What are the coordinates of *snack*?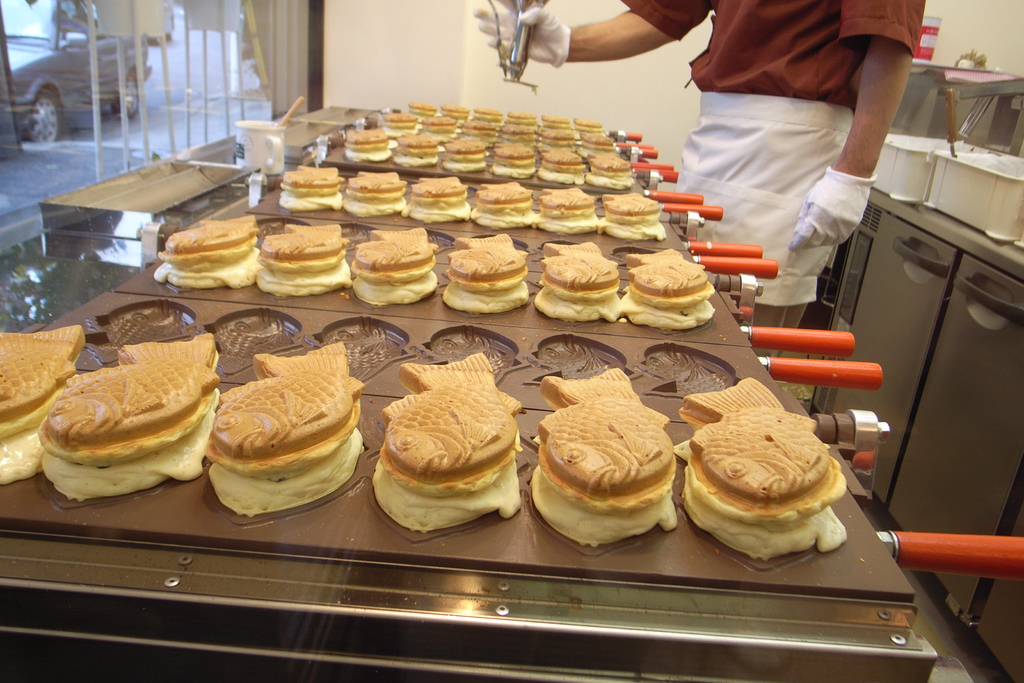
(447,236,534,309).
